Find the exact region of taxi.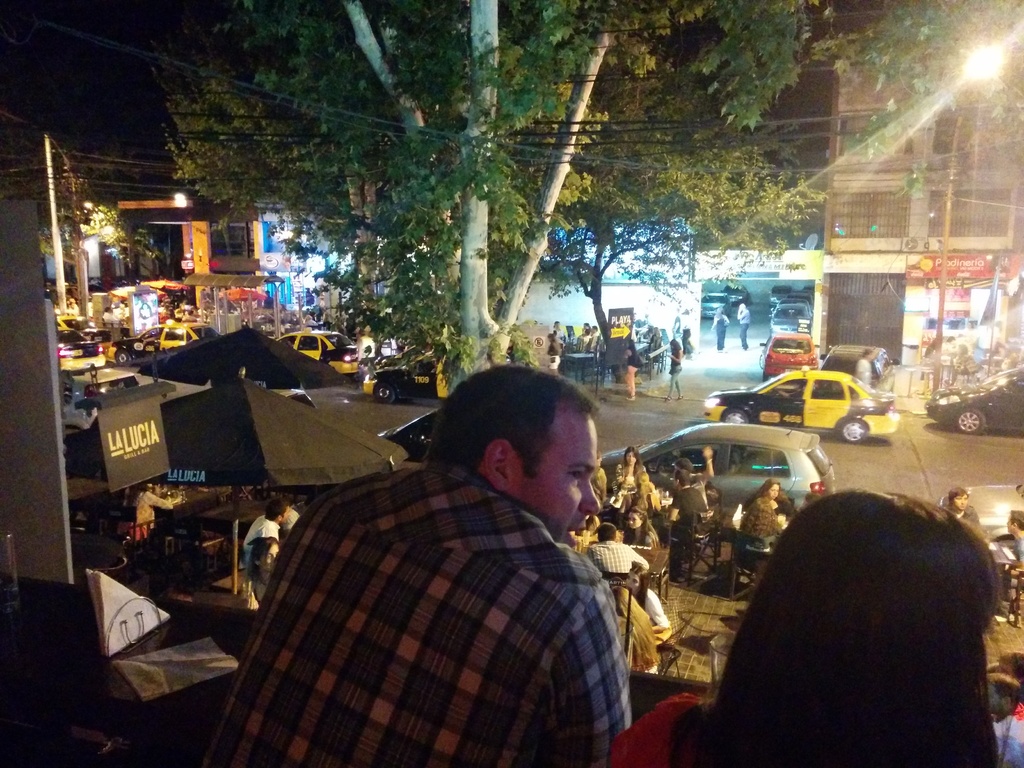
Exact region: 58/328/106/372.
